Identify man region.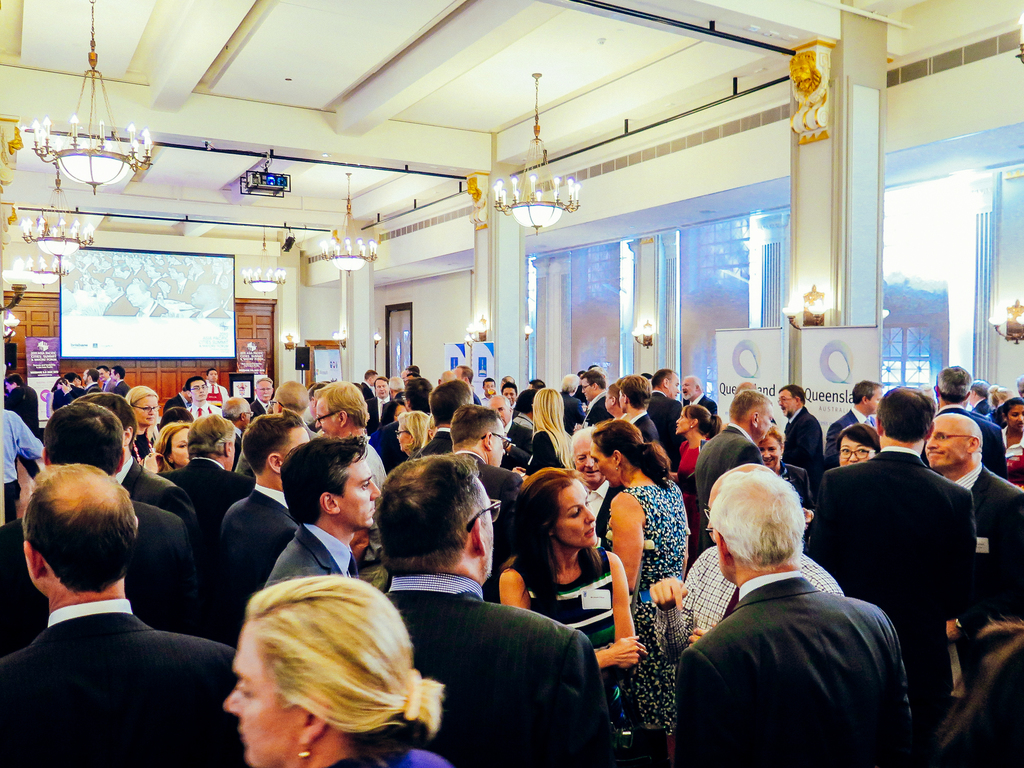
Region: (left=644, top=458, right=849, bottom=664).
